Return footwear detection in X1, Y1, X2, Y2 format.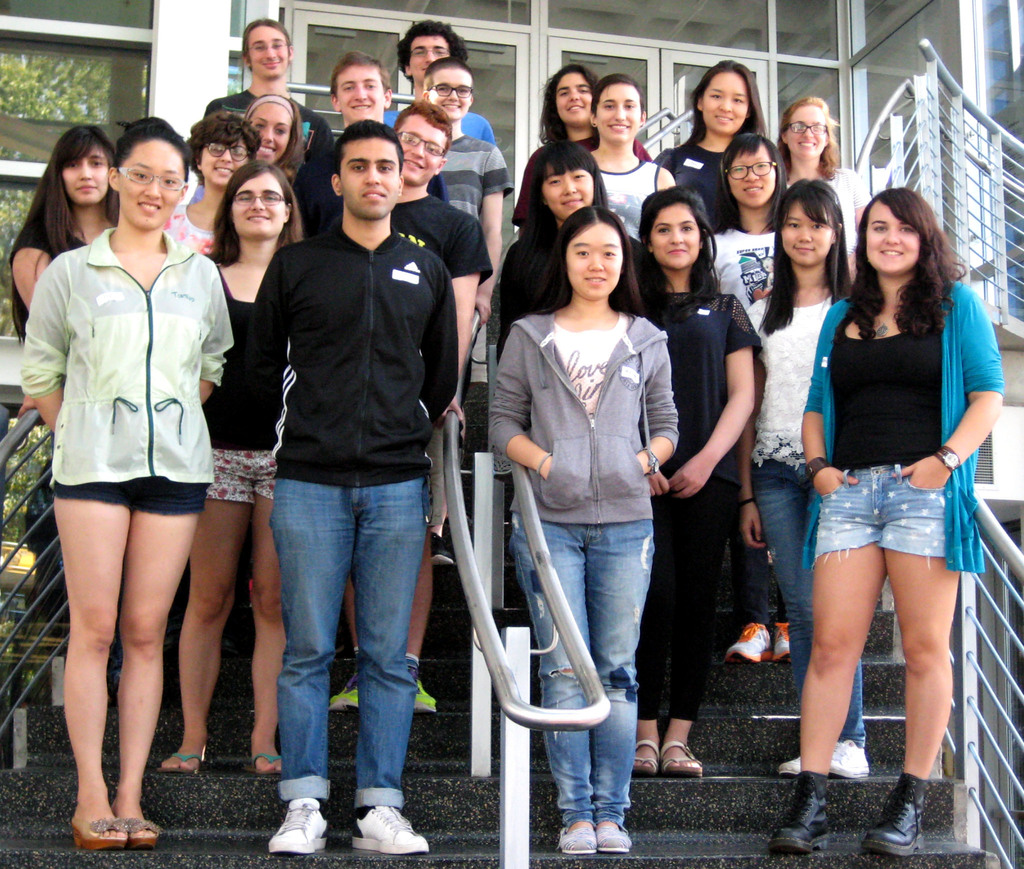
777, 785, 831, 856.
